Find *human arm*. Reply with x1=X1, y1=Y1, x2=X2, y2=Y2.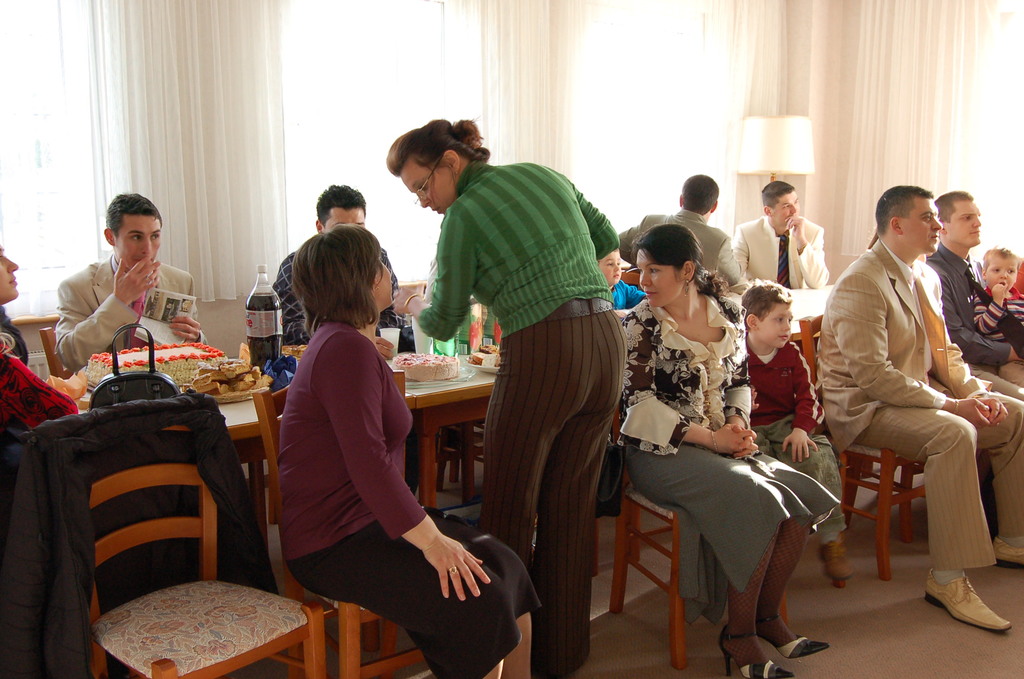
x1=621, y1=316, x2=755, y2=450.
